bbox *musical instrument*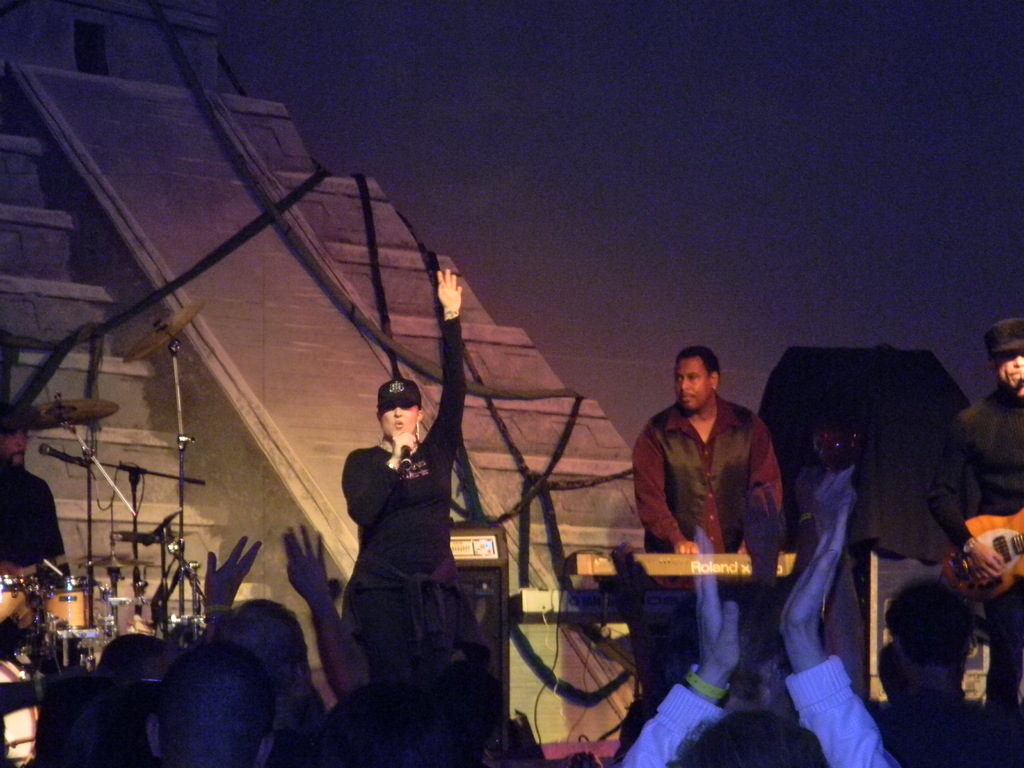
[564, 550, 825, 575]
